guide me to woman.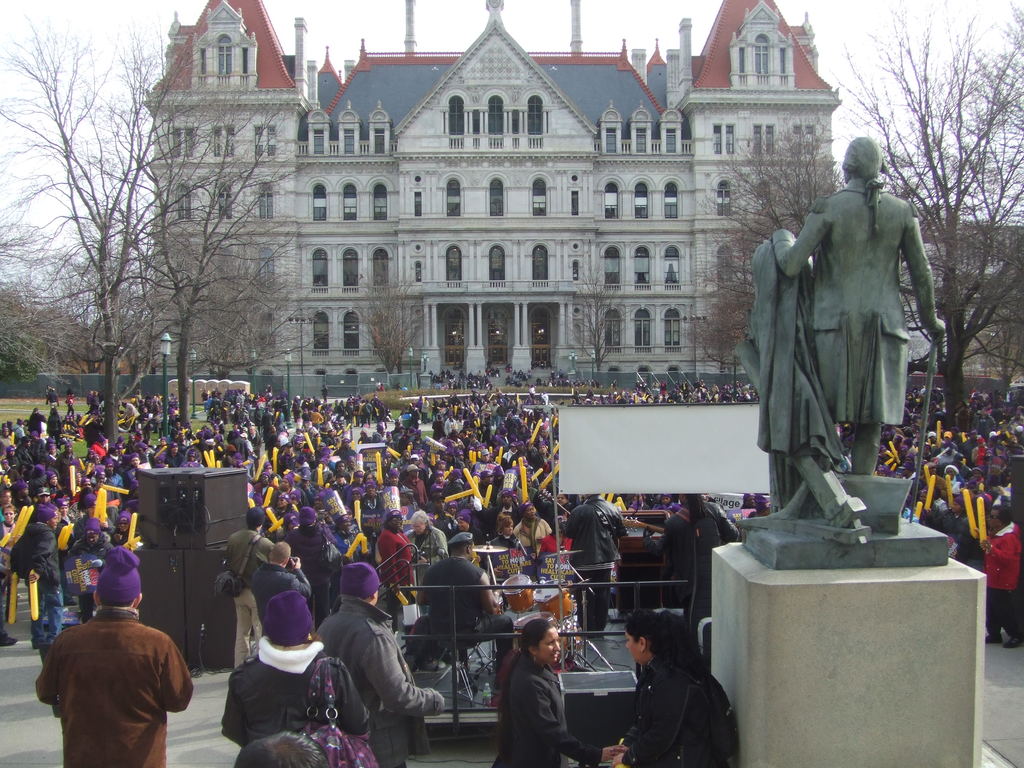
Guidance: <bbox>41, 467, 62, 511</bbox>.
